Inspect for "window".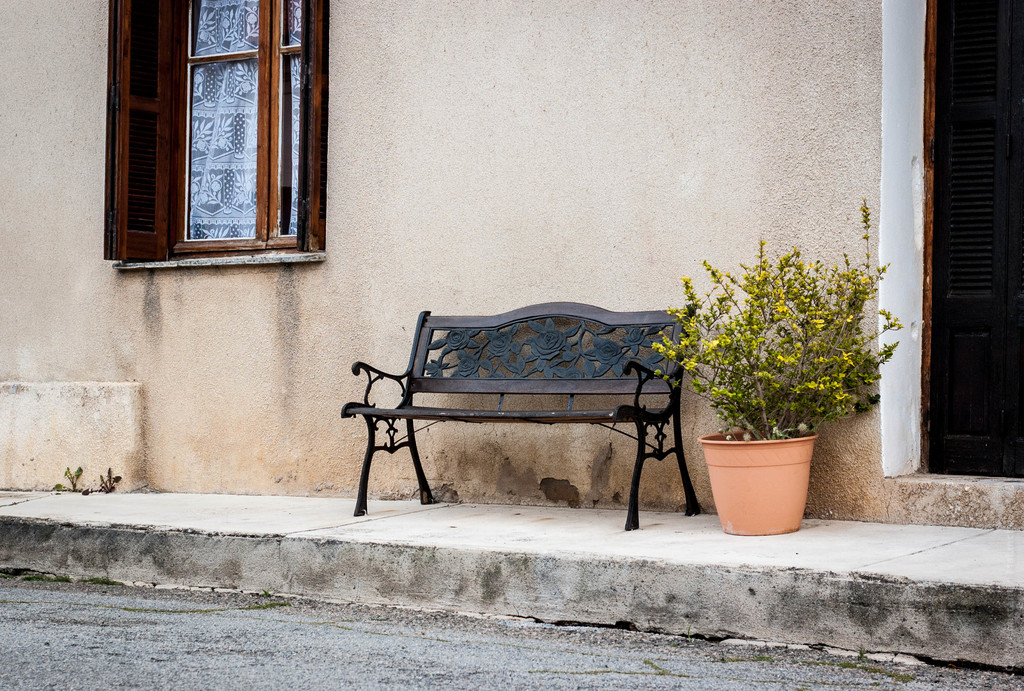
Inspection: (x1=116, y1=0, x2=328, y2=268).
